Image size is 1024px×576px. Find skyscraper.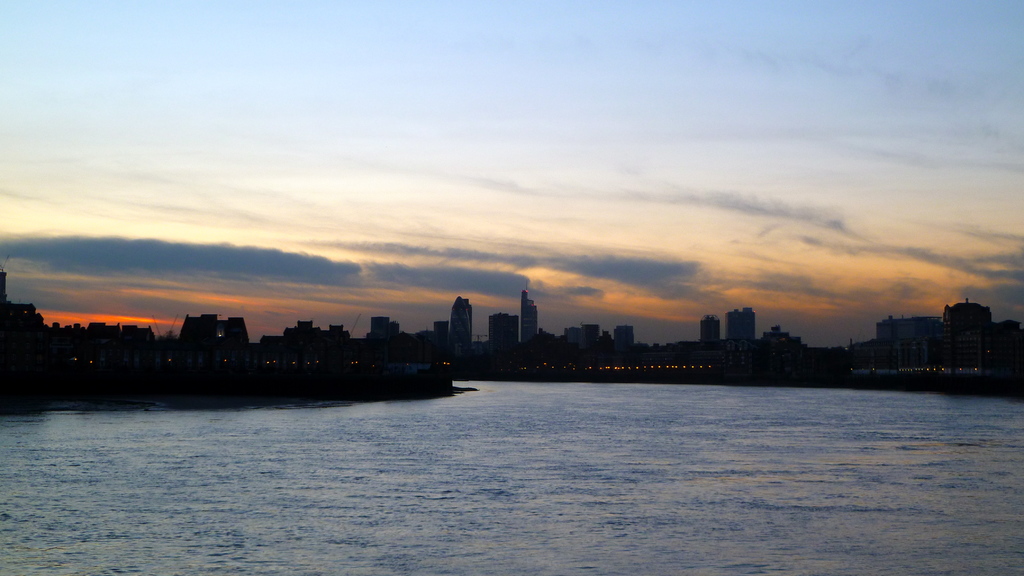
box(614, 323, 634, 346).
